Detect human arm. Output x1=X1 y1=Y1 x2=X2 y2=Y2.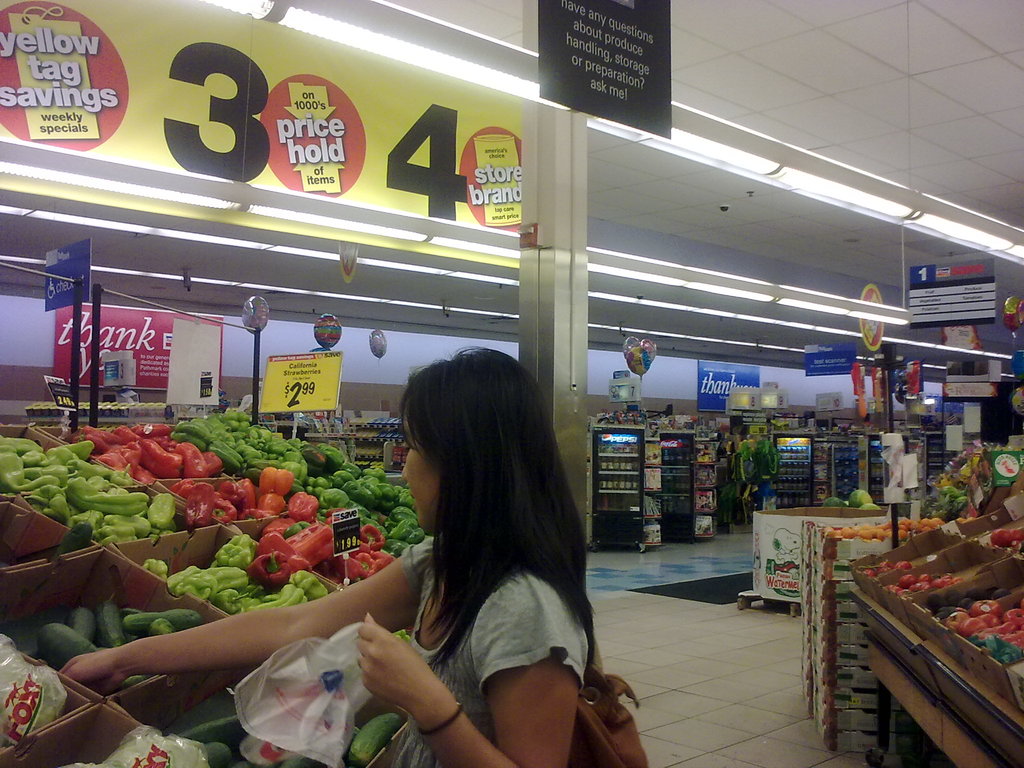
x1=59 y1=536 x2=429 y2=693.
